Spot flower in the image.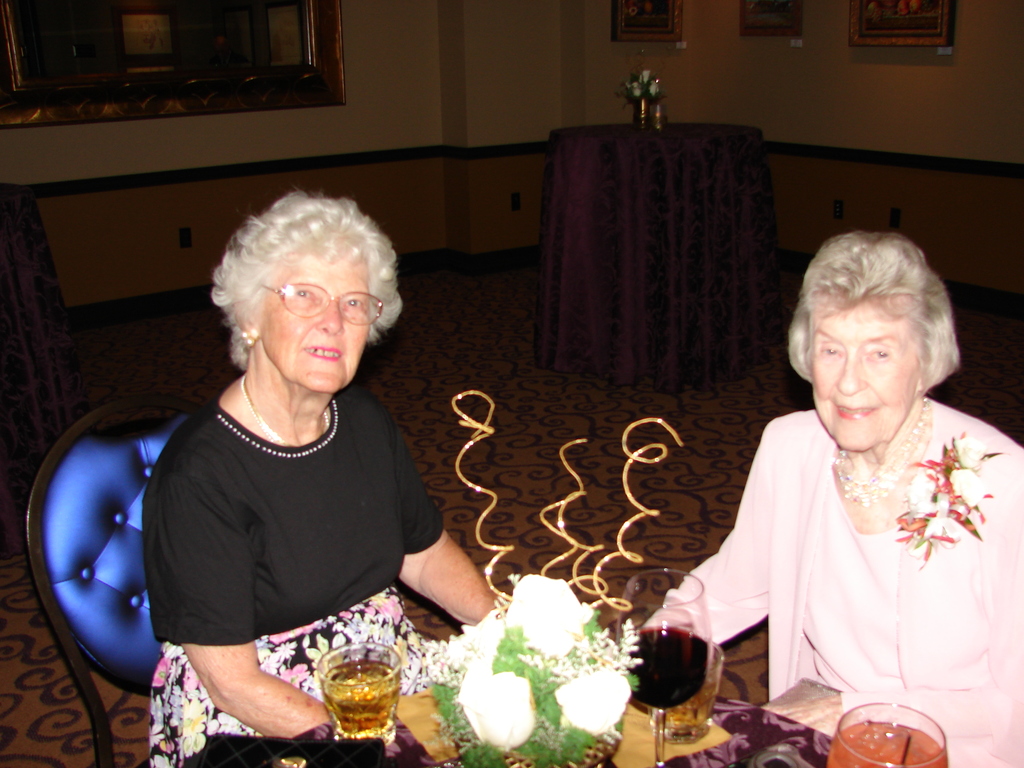
flower found at 551 663 644 741.
